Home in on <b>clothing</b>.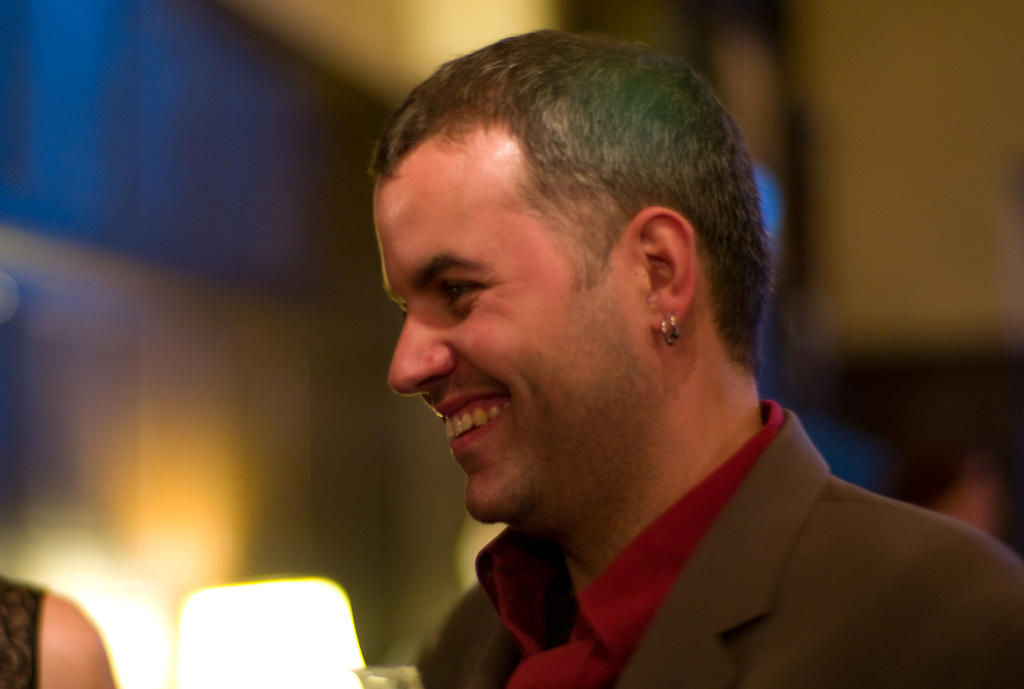
Homed in at detection(429, 396, 1023, 688).
